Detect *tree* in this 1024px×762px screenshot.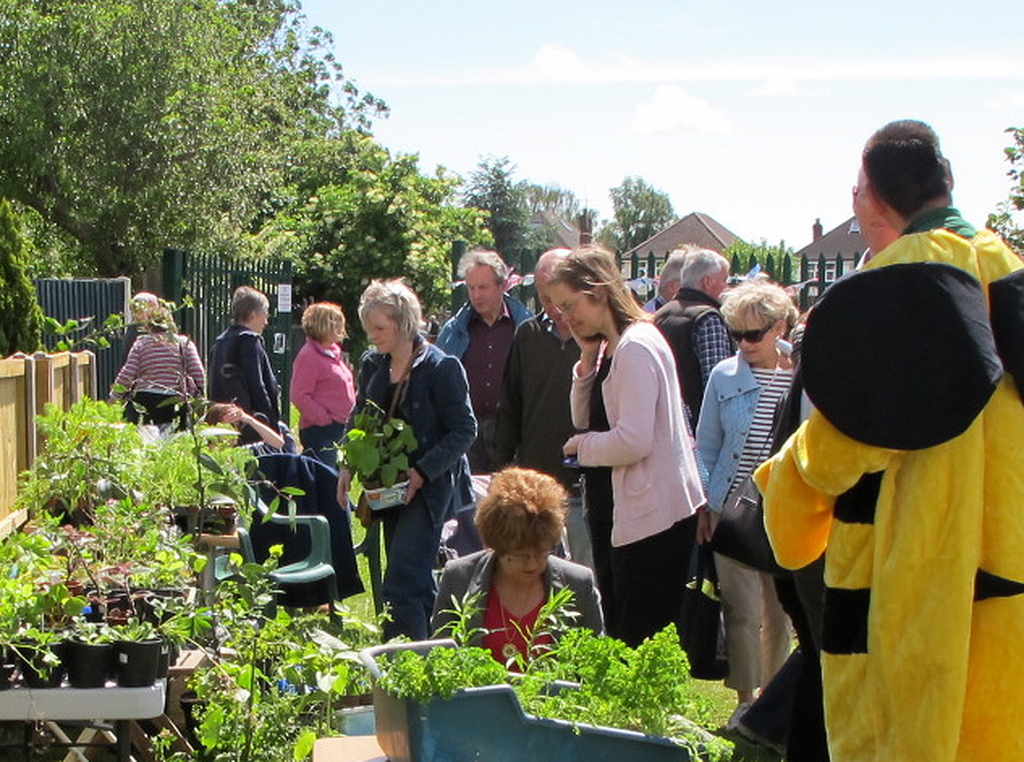
Detection: 984/127/1023/259.
